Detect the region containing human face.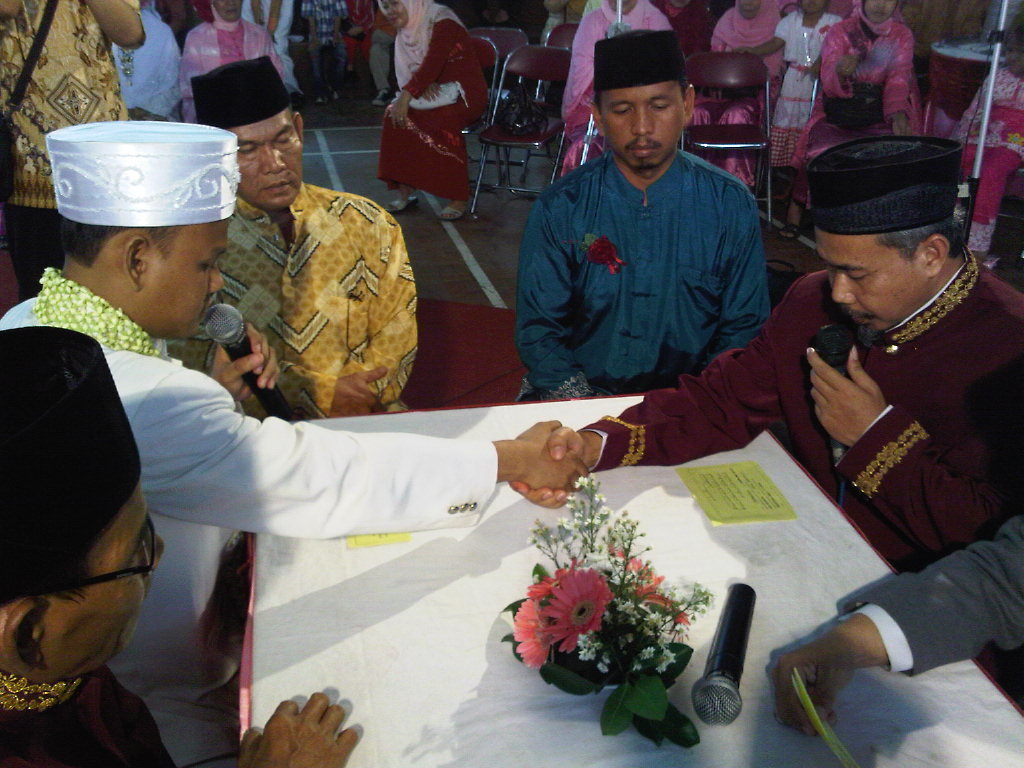
BBox(864, 0, 897, 27).
